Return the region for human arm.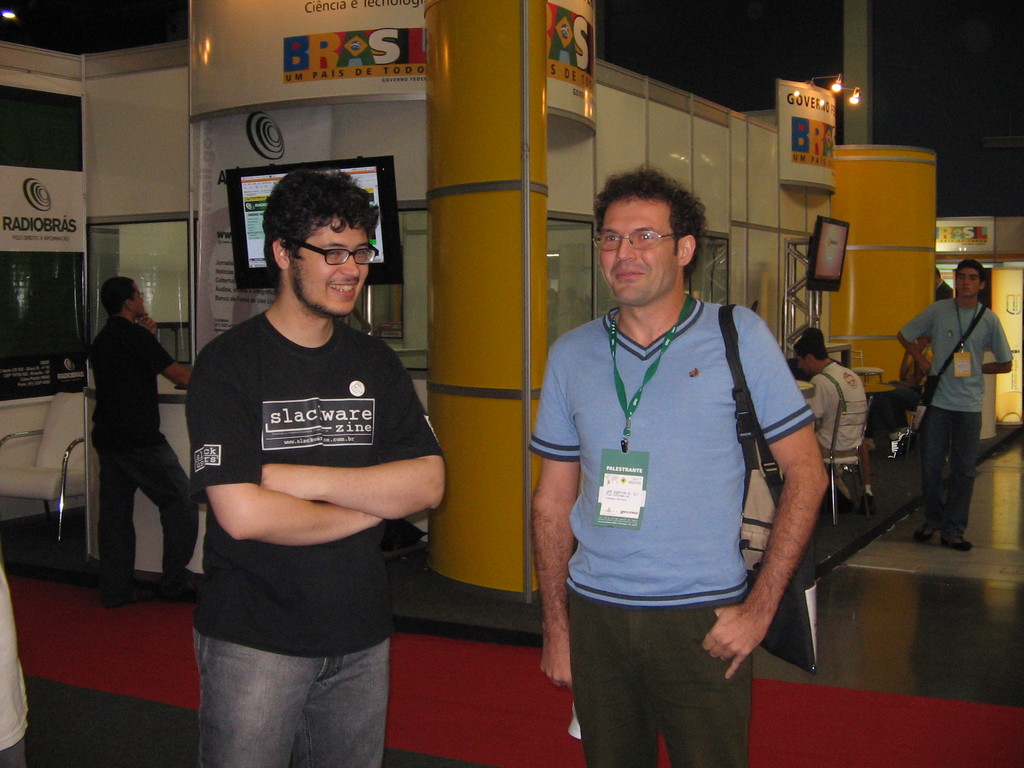
rect(764, 365, 854, 675).
